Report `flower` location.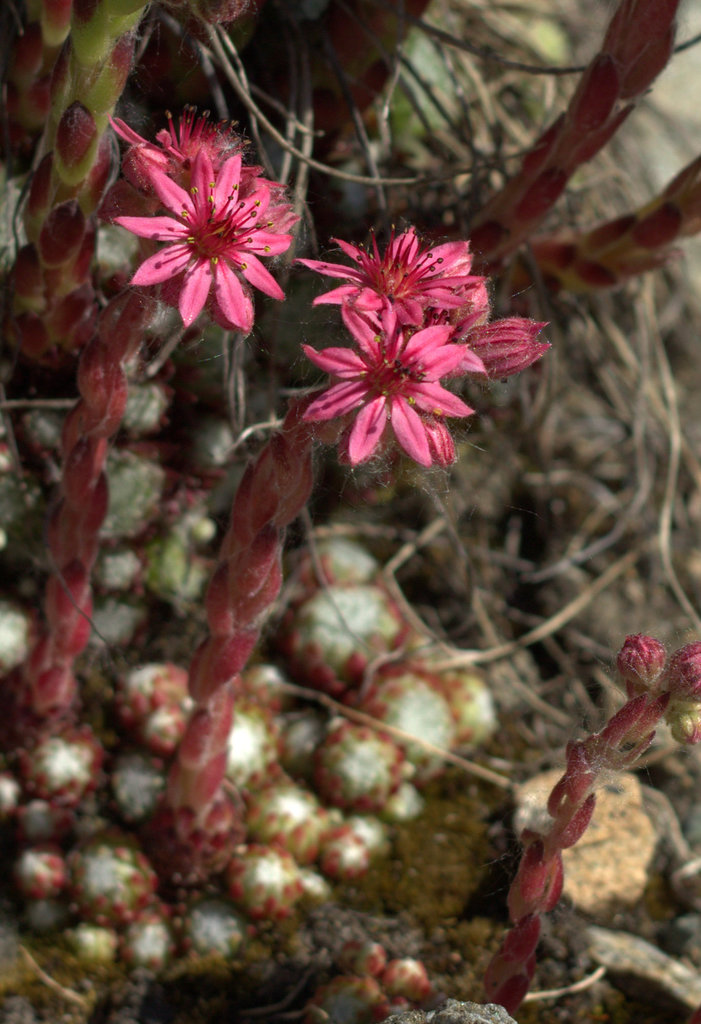
Report: BBox(117, 122, 301, 328).
